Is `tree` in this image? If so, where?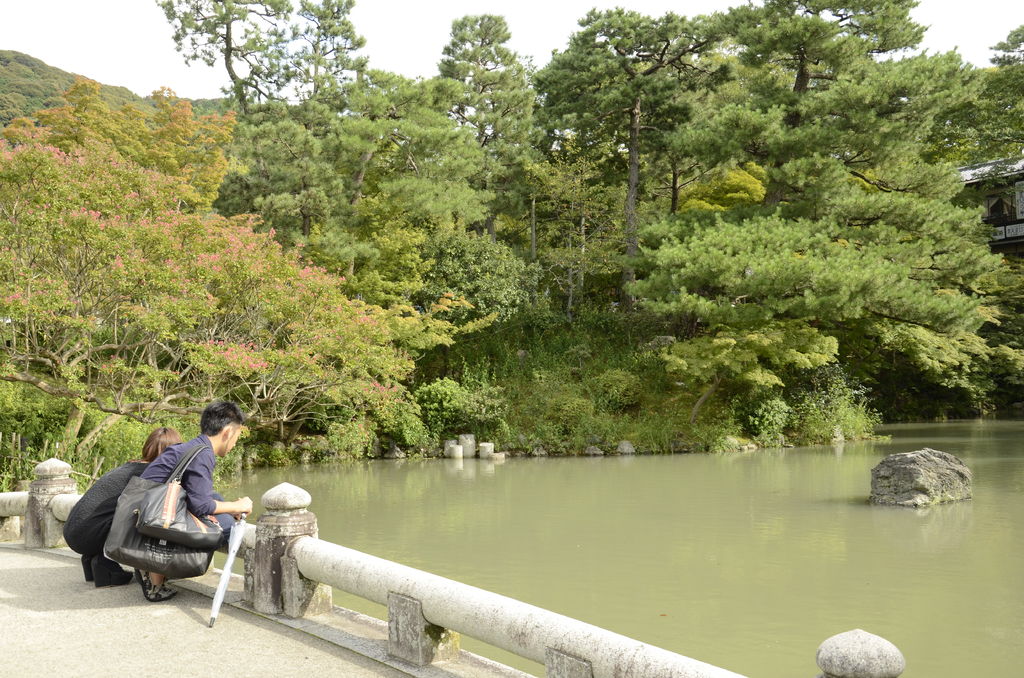
Yes, at pyautogui.locateOnScreen(207, 102, 349, 226).
